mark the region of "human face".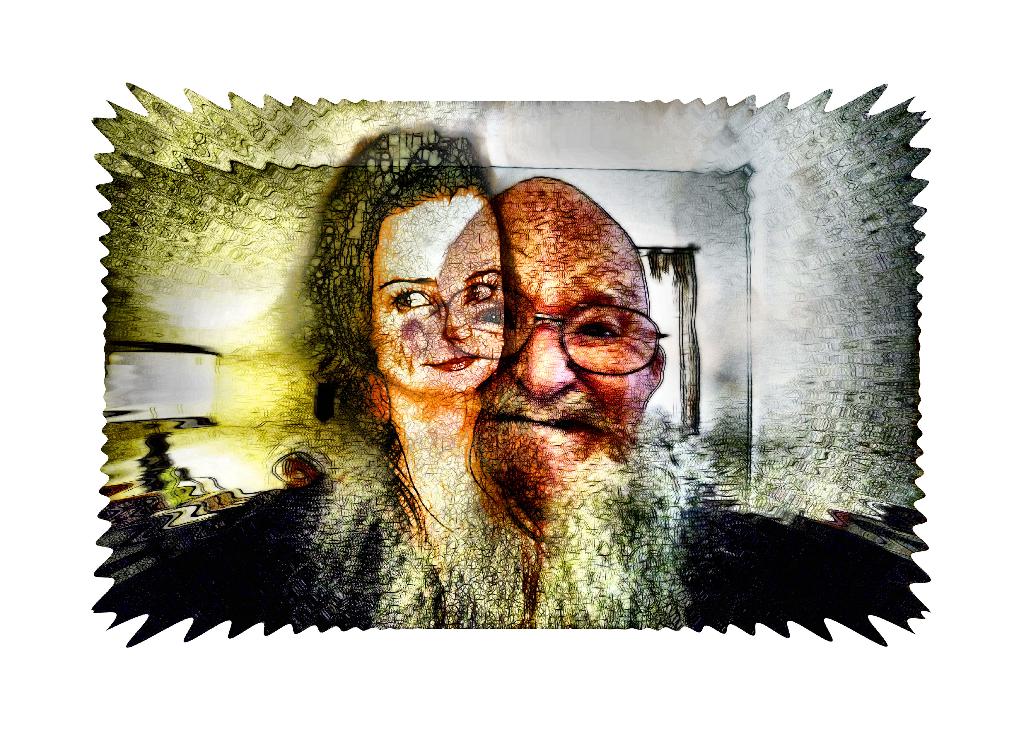
Region: box=[371, 193, 502, 393].
